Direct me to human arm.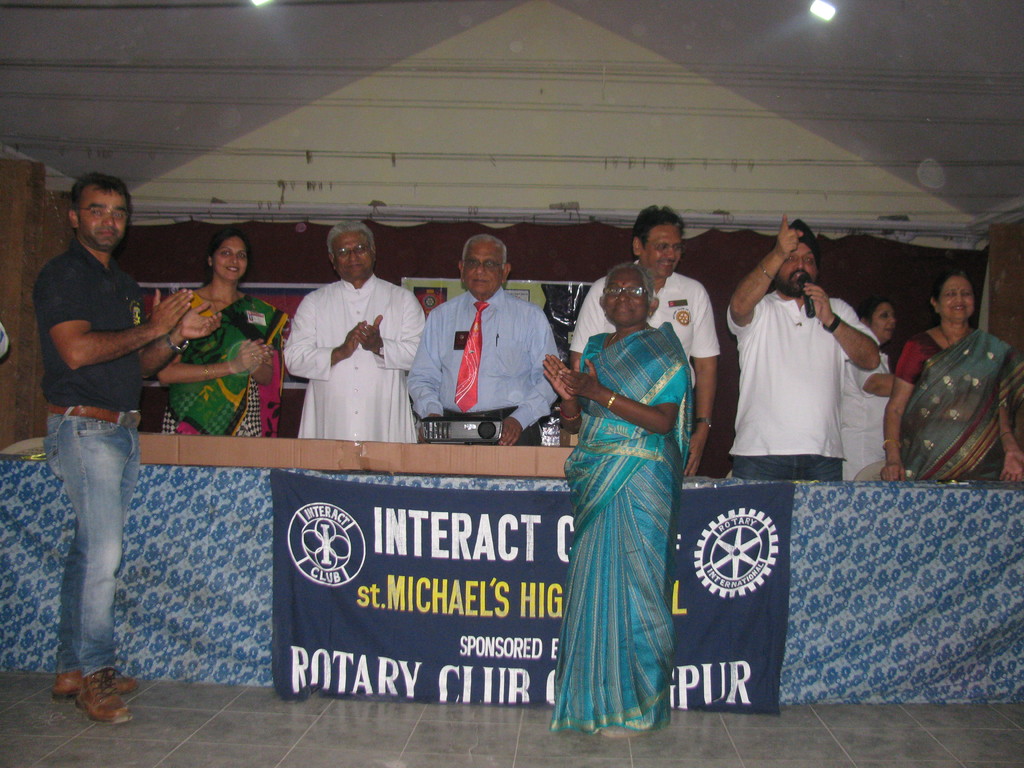
Direction: 280,294,371,380.
